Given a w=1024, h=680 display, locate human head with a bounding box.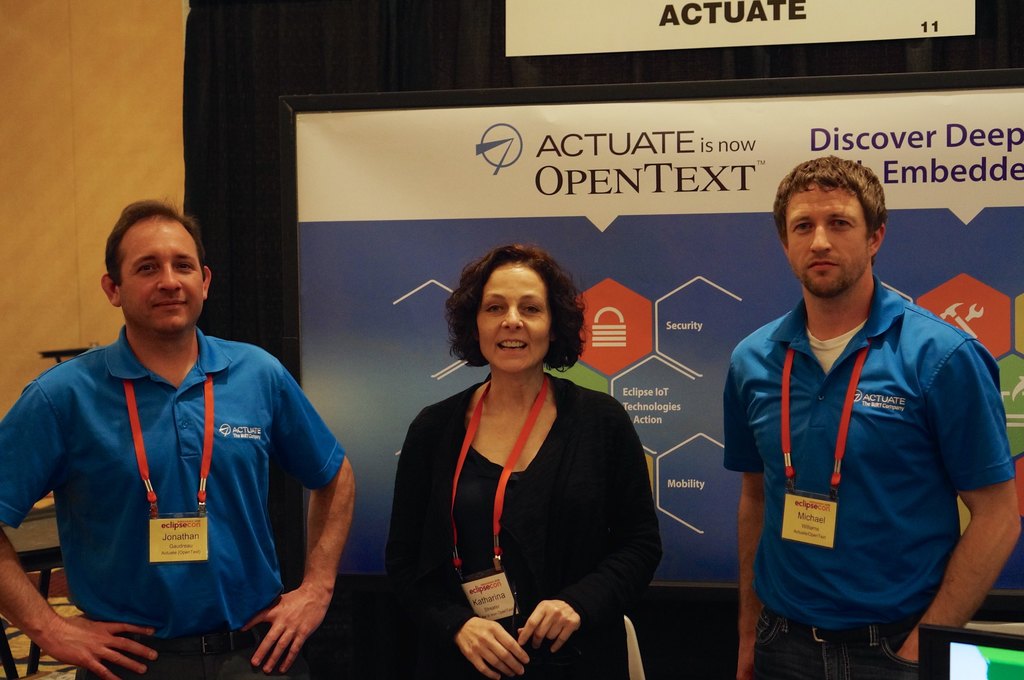
Located: x1=99, y1=201, x2=214, y2=340.
